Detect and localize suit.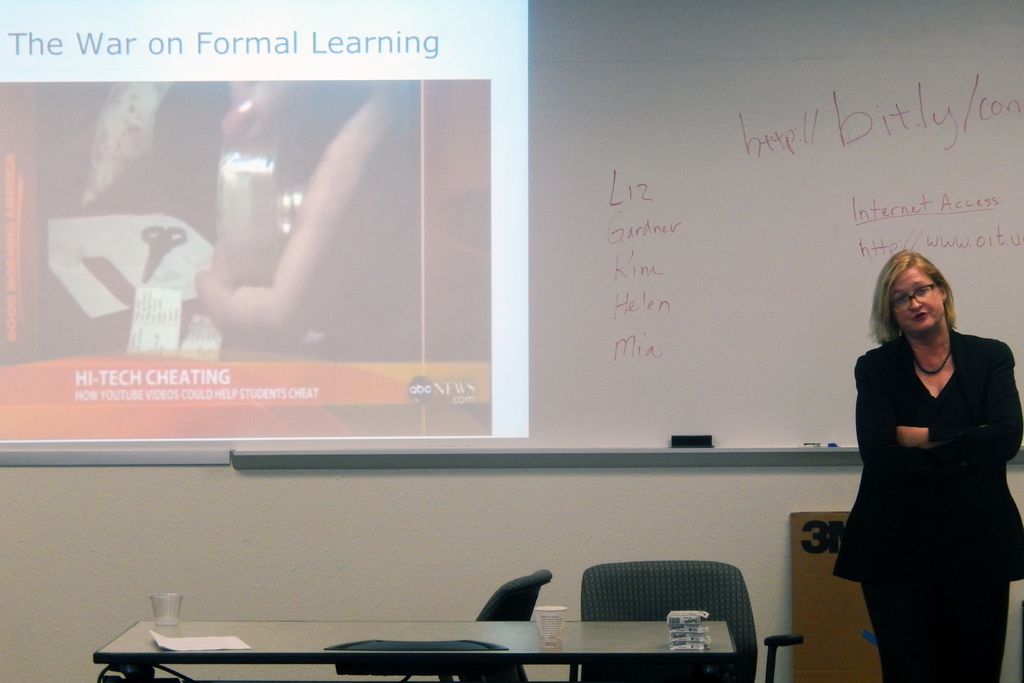
Localized at region(834, 334, 1023, 682).
